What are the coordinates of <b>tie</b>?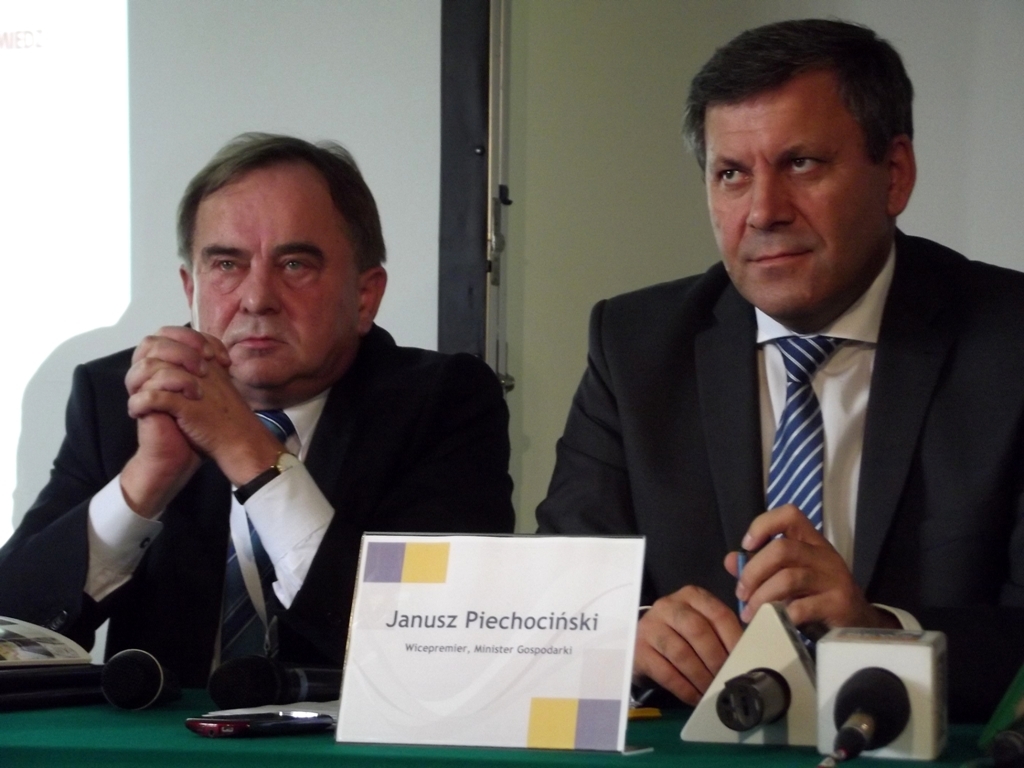
<box>758,336,848,537</box>.
